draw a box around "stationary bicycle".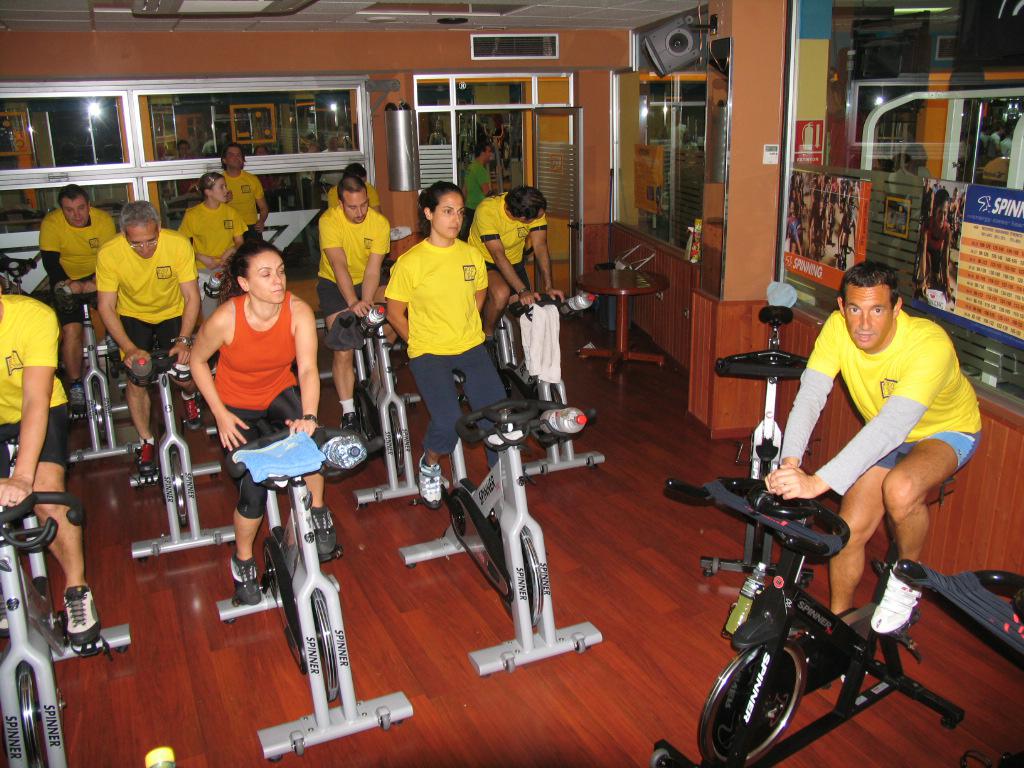
pyautogui.locateOnScreen(697, 300, 814, 585).
